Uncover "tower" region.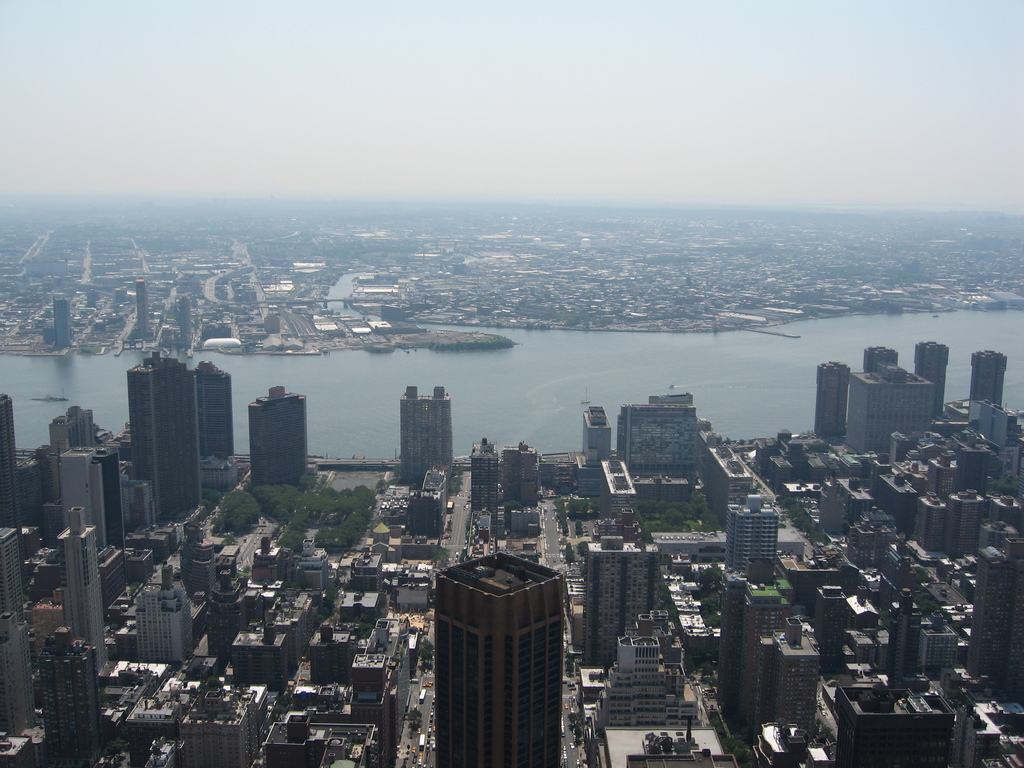
Uncovered: <region>863, 348, 900, 371</region>.
